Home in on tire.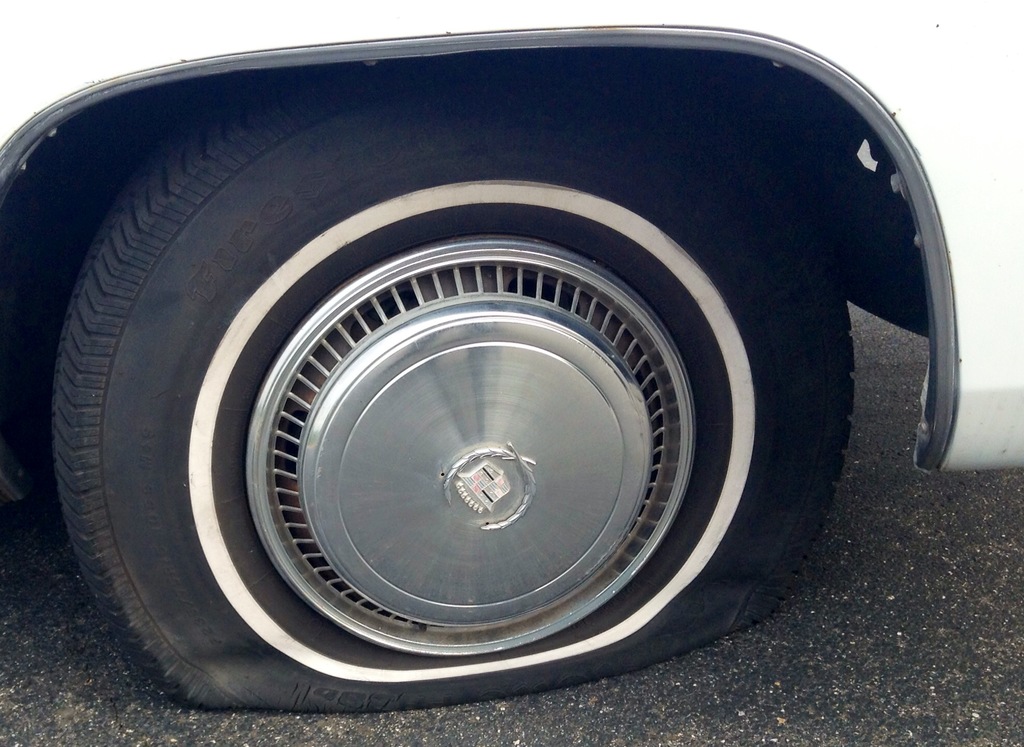
Homed in at [x1=26, y1=42, x2=964, y2=697].
